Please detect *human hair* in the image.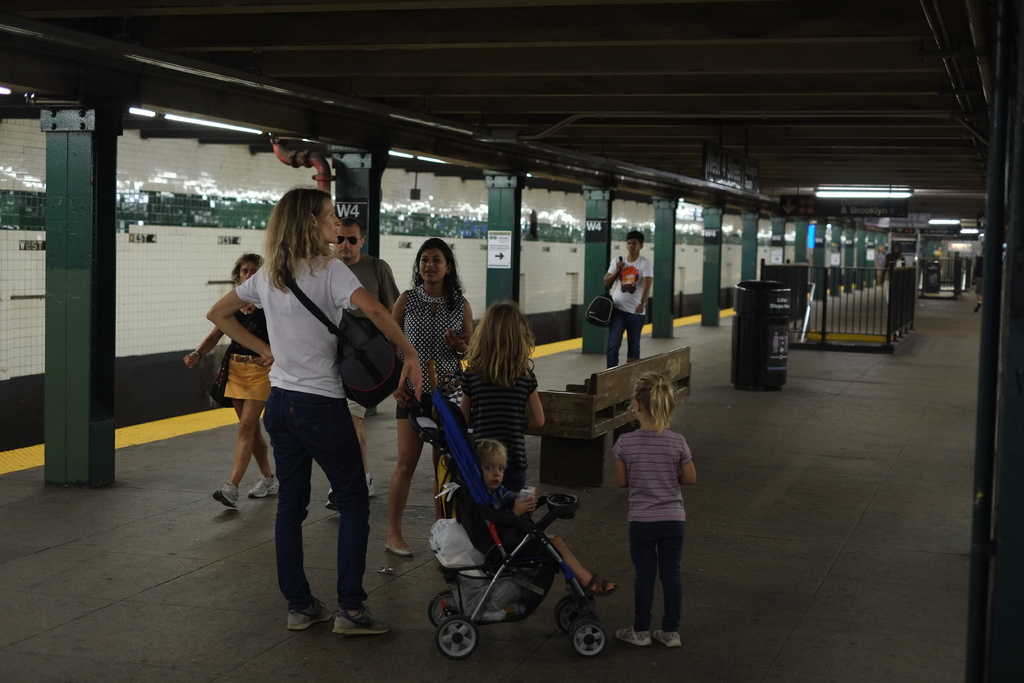
bbox=(475, 298, 537, 409).
